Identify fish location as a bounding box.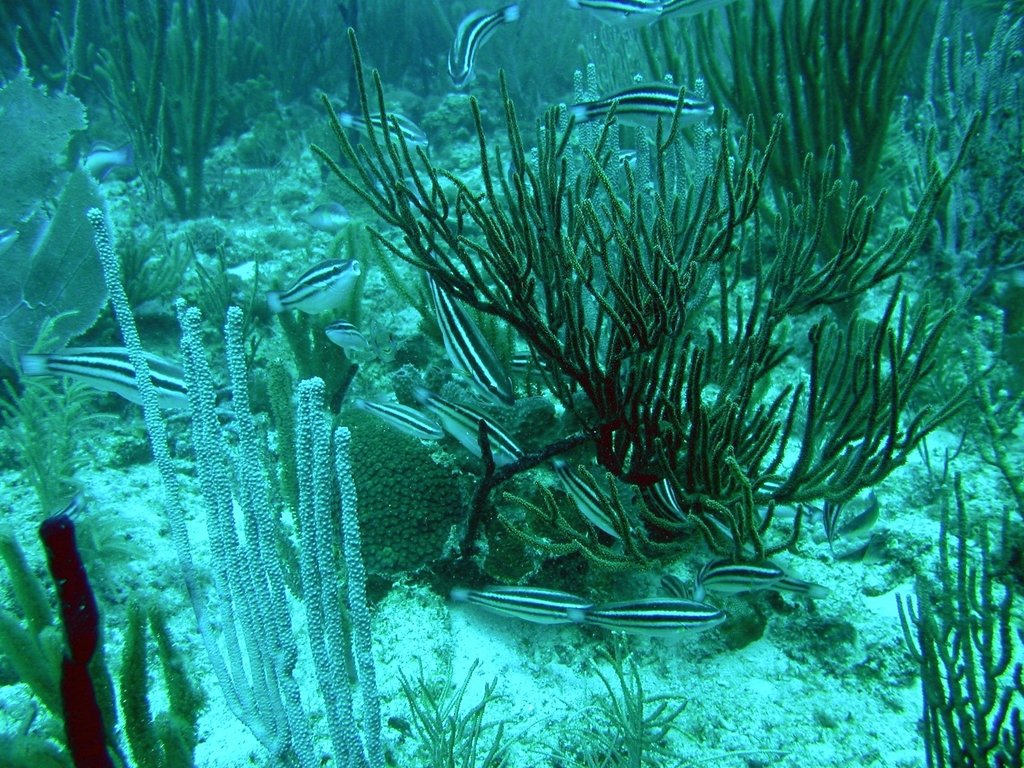
(419,394,521,468).
